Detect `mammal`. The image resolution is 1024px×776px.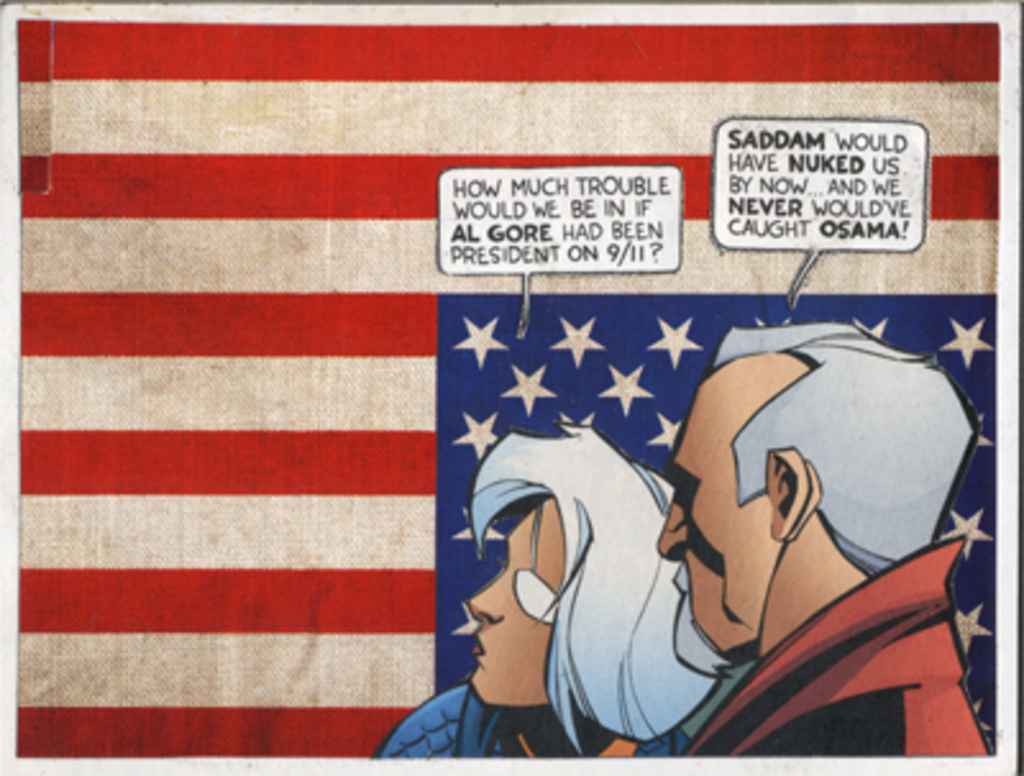
detection(658, 323, 993, 758).
